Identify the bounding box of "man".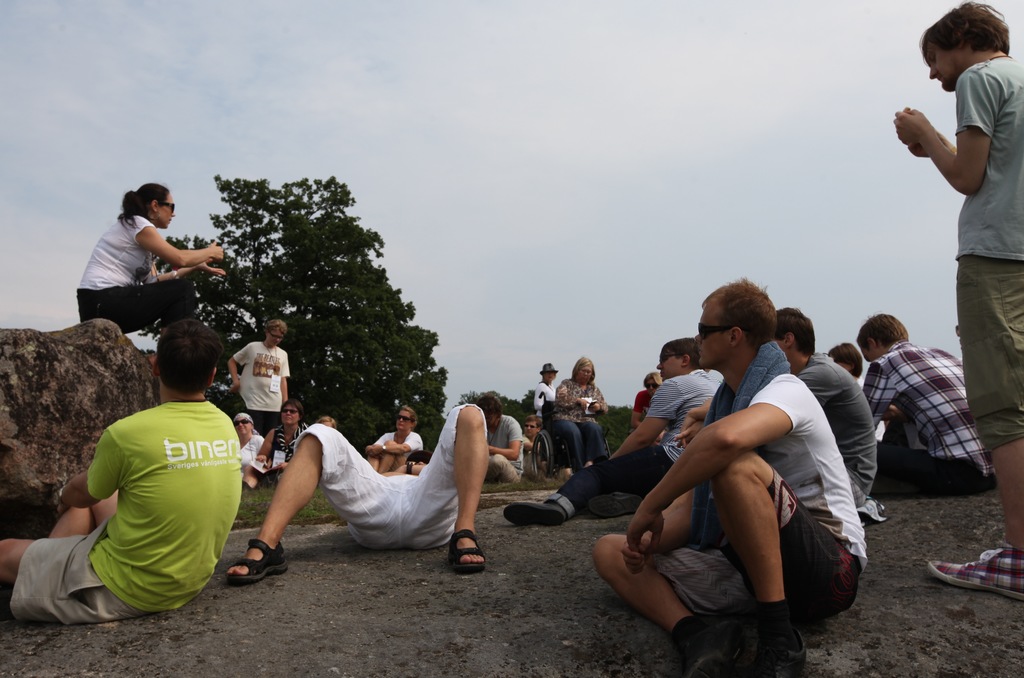
crop(227, 319, 287, 438).
